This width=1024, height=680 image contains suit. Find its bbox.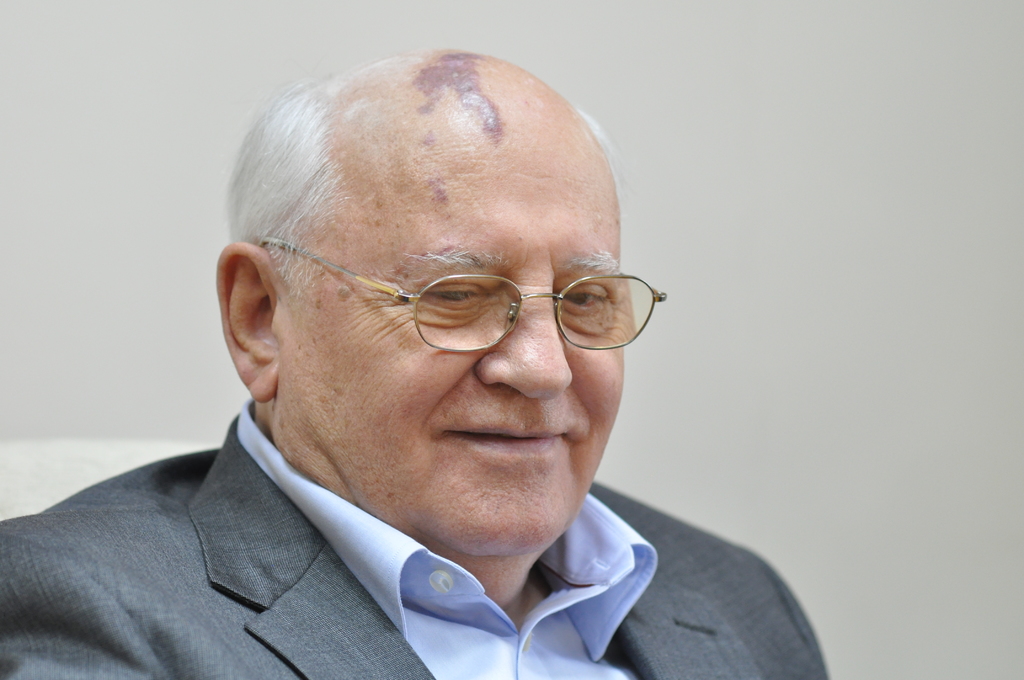
[0, 397, 724, 679].
